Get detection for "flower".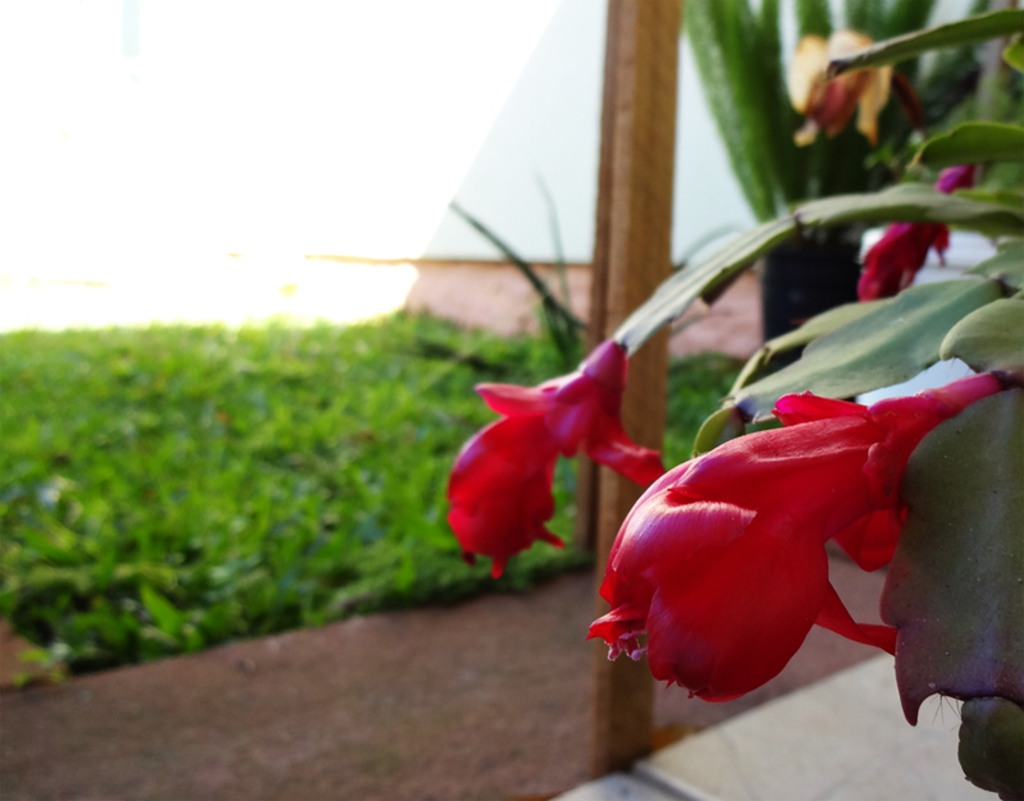
Detection: locate(602, 342, 989, 700).
